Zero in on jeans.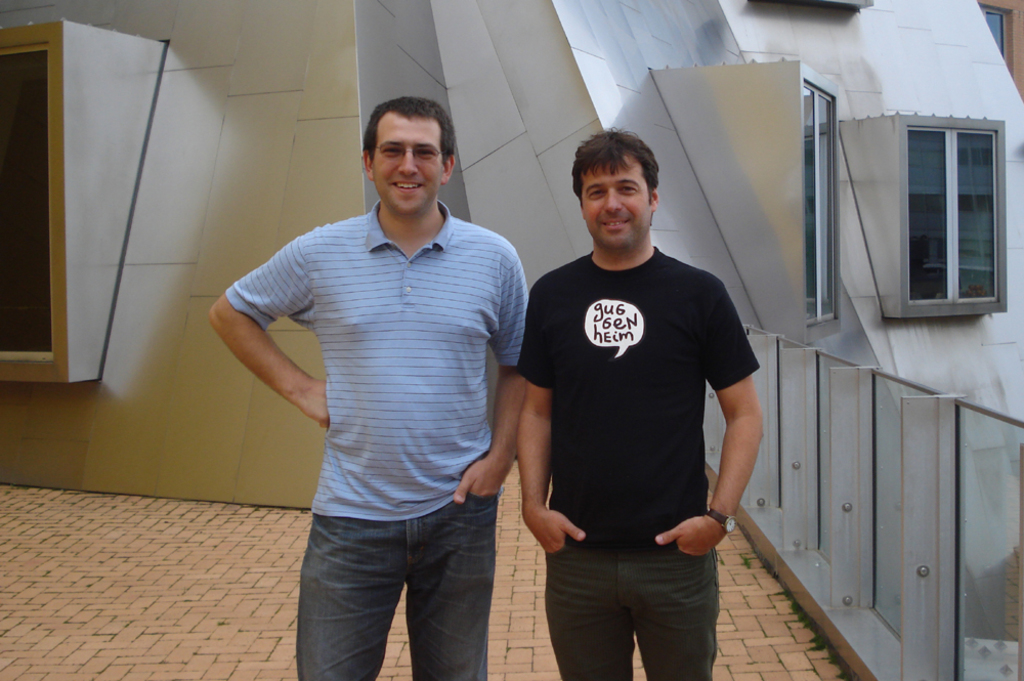
Zeroed in: select_region(543, 531, 733, 674).
